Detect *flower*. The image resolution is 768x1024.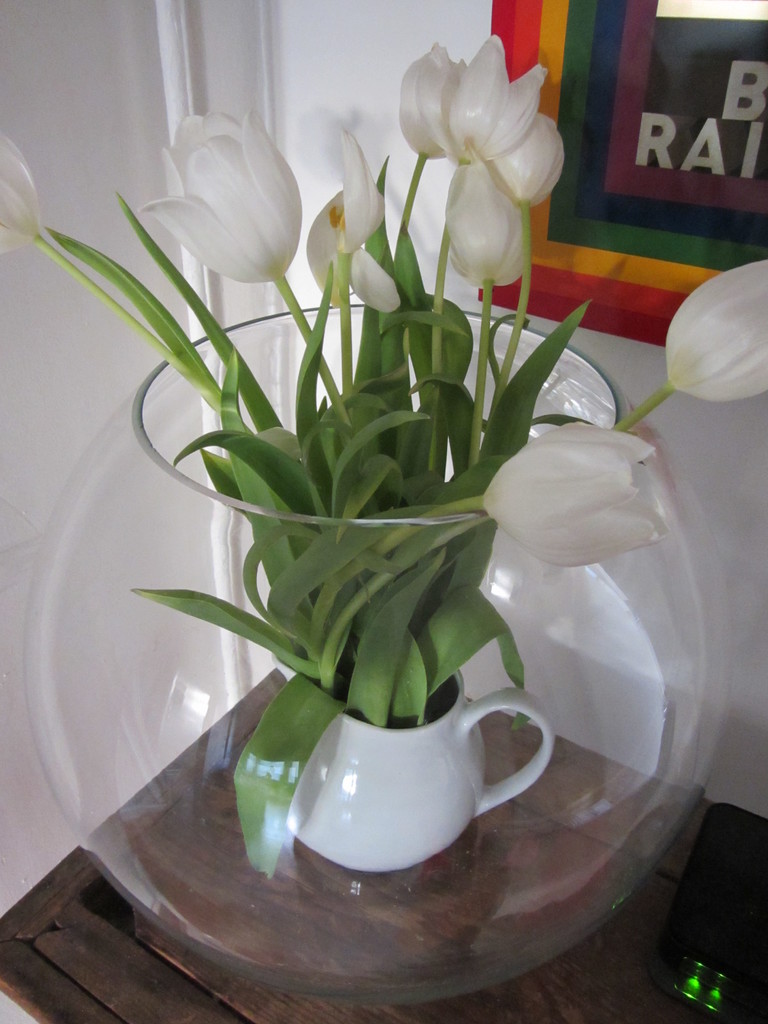
box(0, 127, 37, 254).
